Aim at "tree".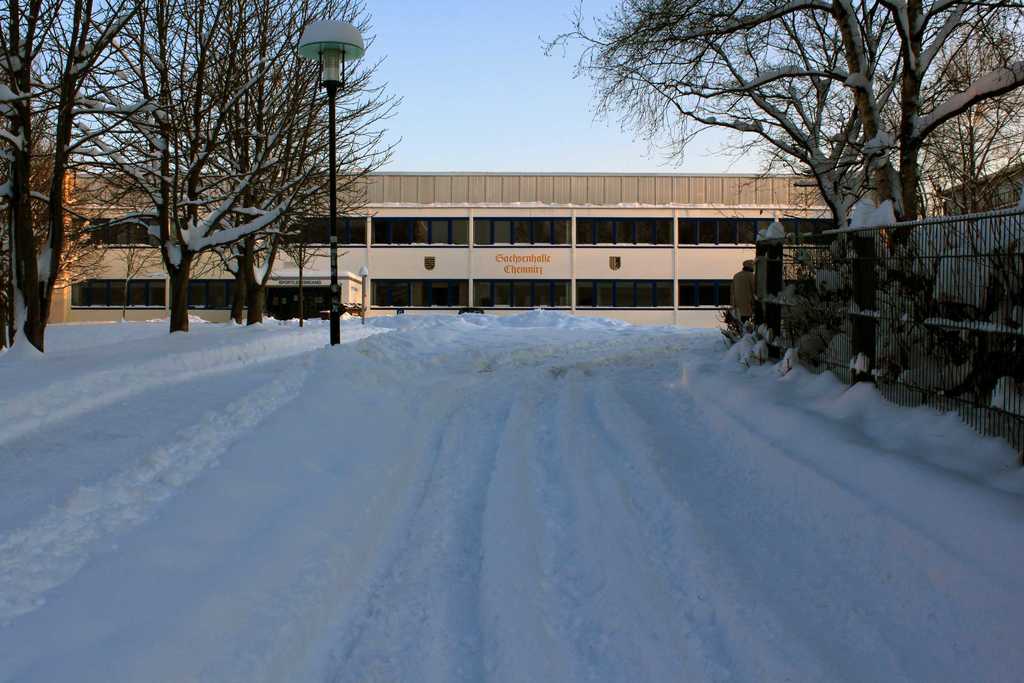
Aimed at bbox=(69, 0, 330, 331).
